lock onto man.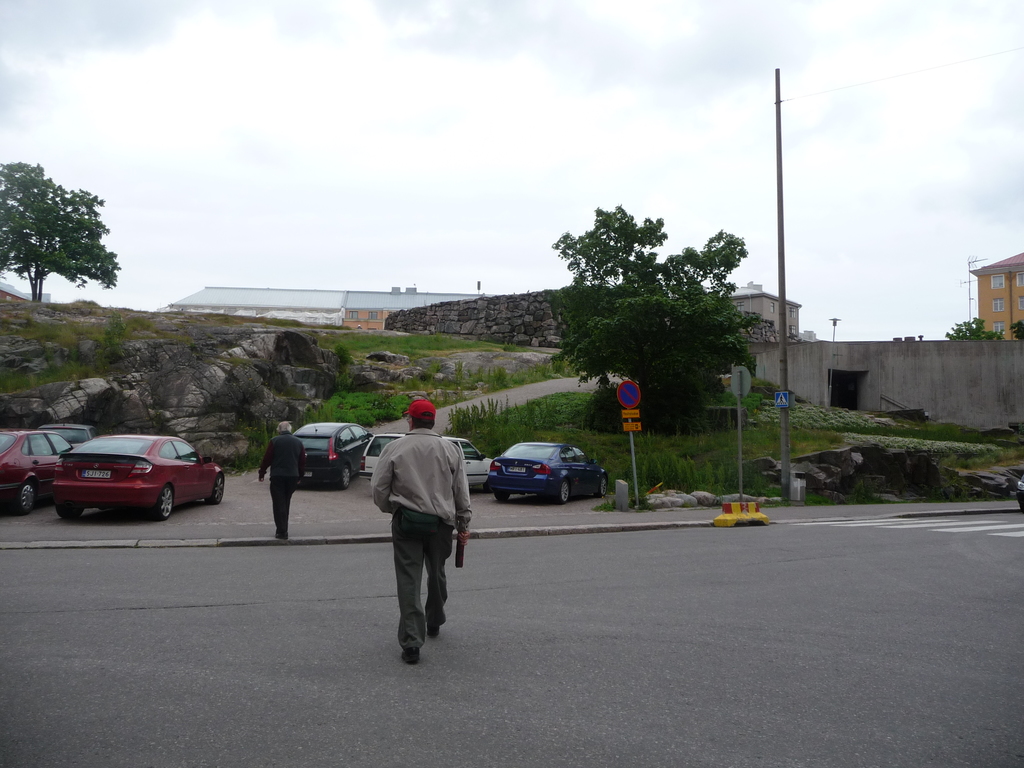
Locked: (x1=367, y1=407, x2=463, y2=661).
